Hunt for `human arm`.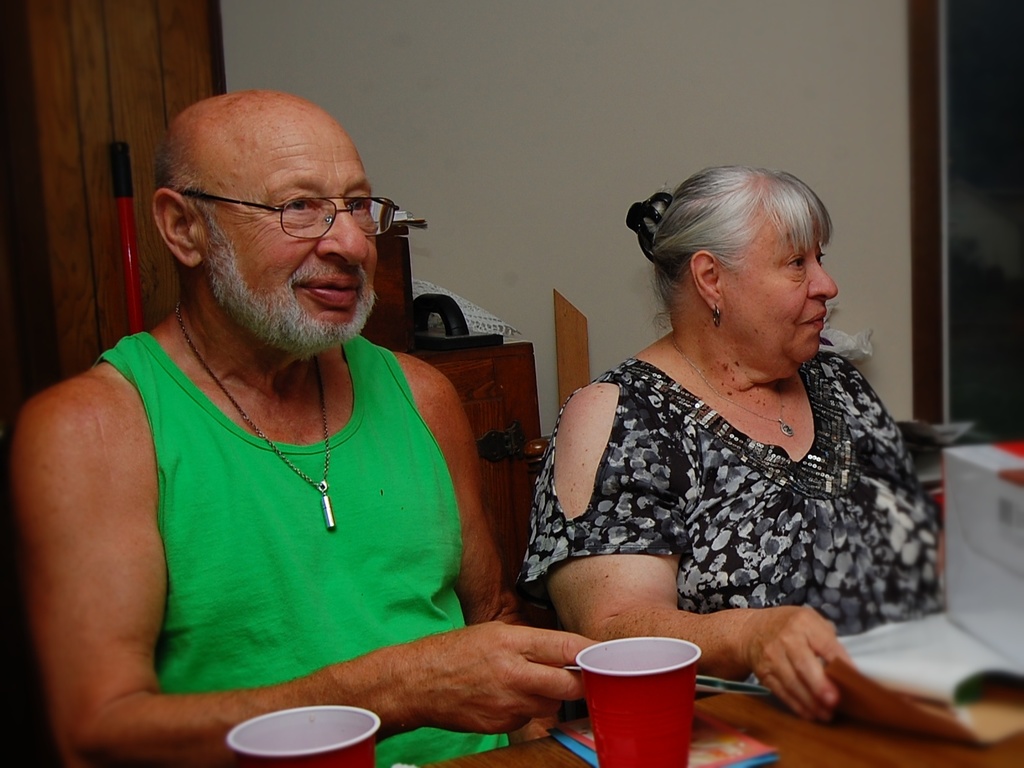
Hunted down at detection(4, 378, 603, 767).
